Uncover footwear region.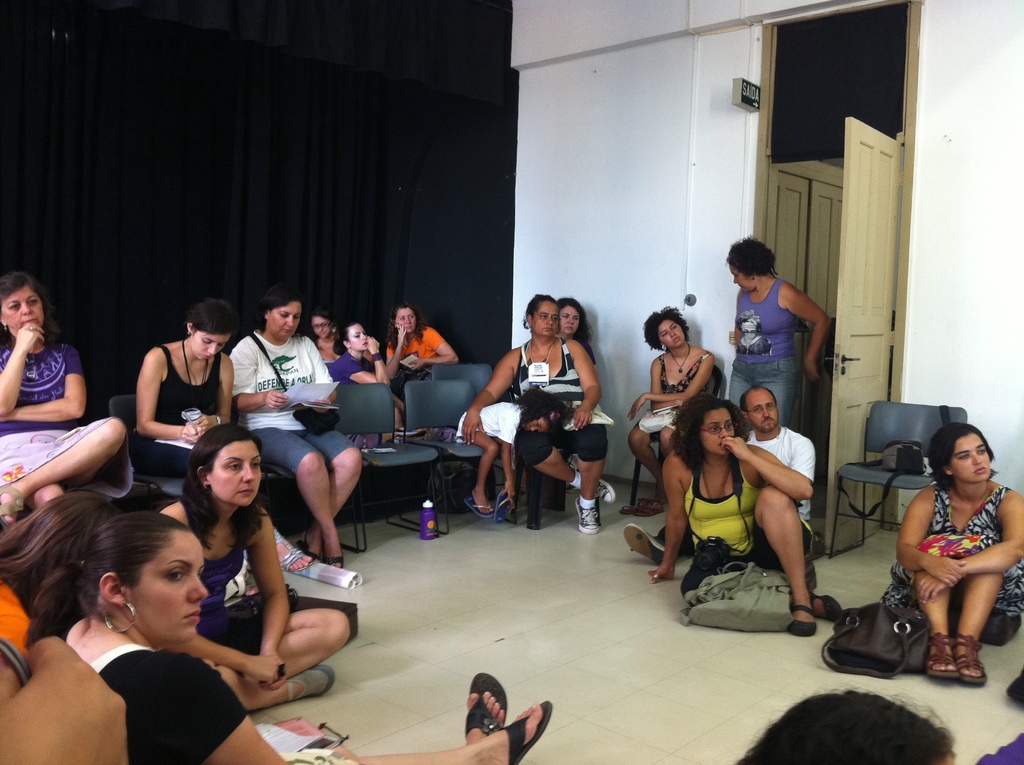
Uncovered: (625,522,665,567).
